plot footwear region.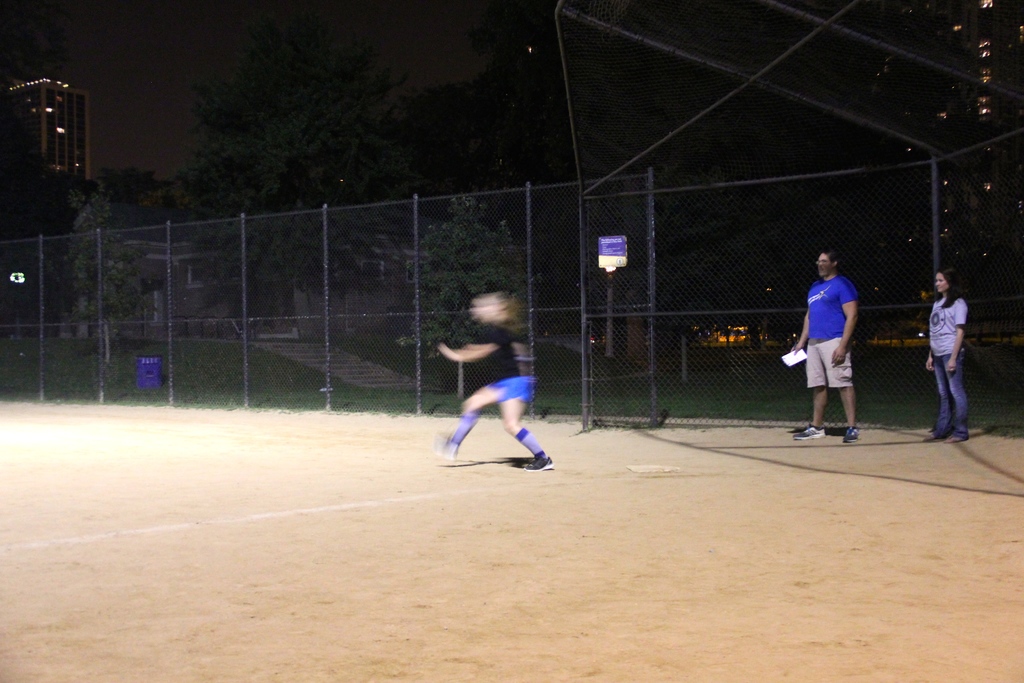
Plotted at detection(527, 453, 553, 469).
